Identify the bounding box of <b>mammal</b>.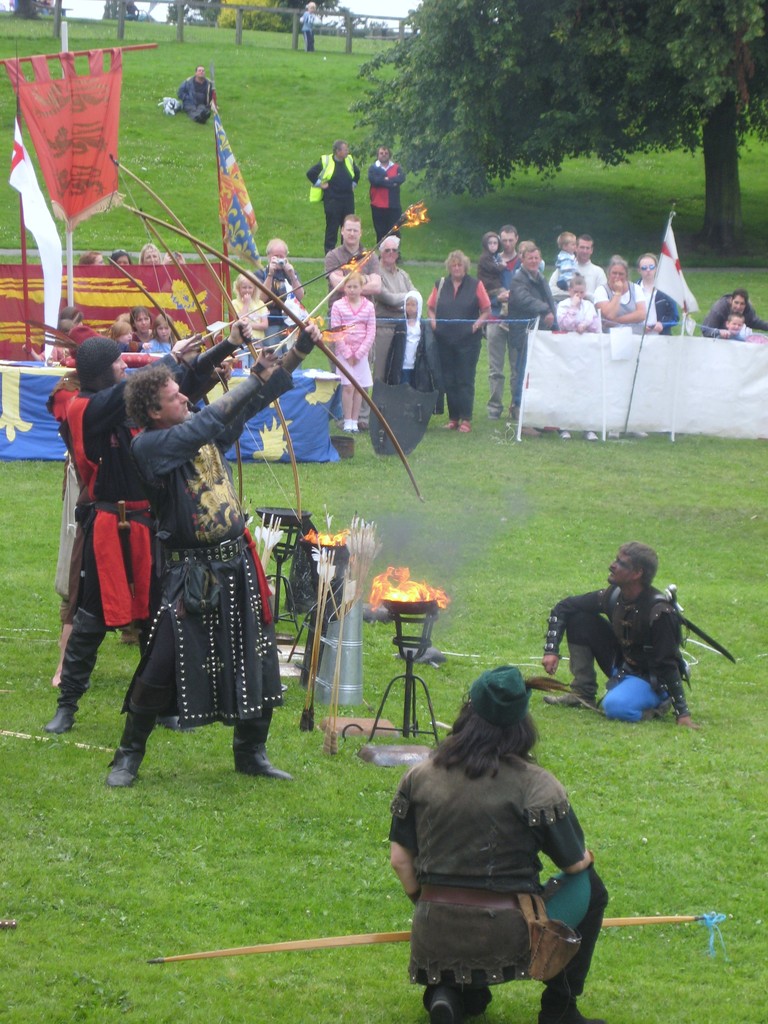
{"x1": 550, "y1": 234, "x2": 614, "y2": 312}.
